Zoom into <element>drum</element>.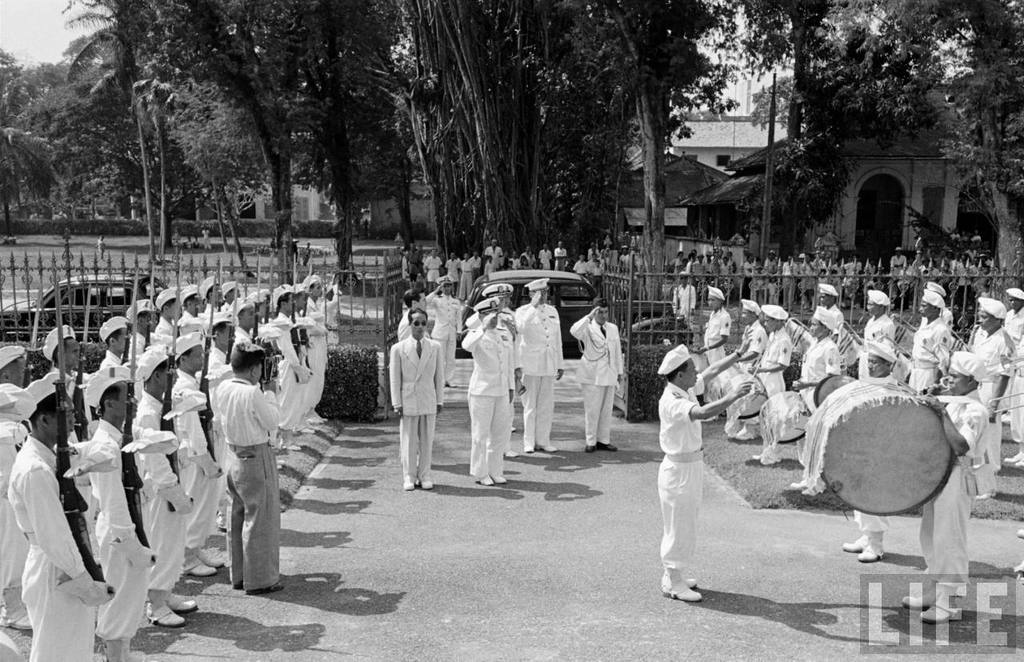
Zoom target: region(688, 351, 710, 397).
